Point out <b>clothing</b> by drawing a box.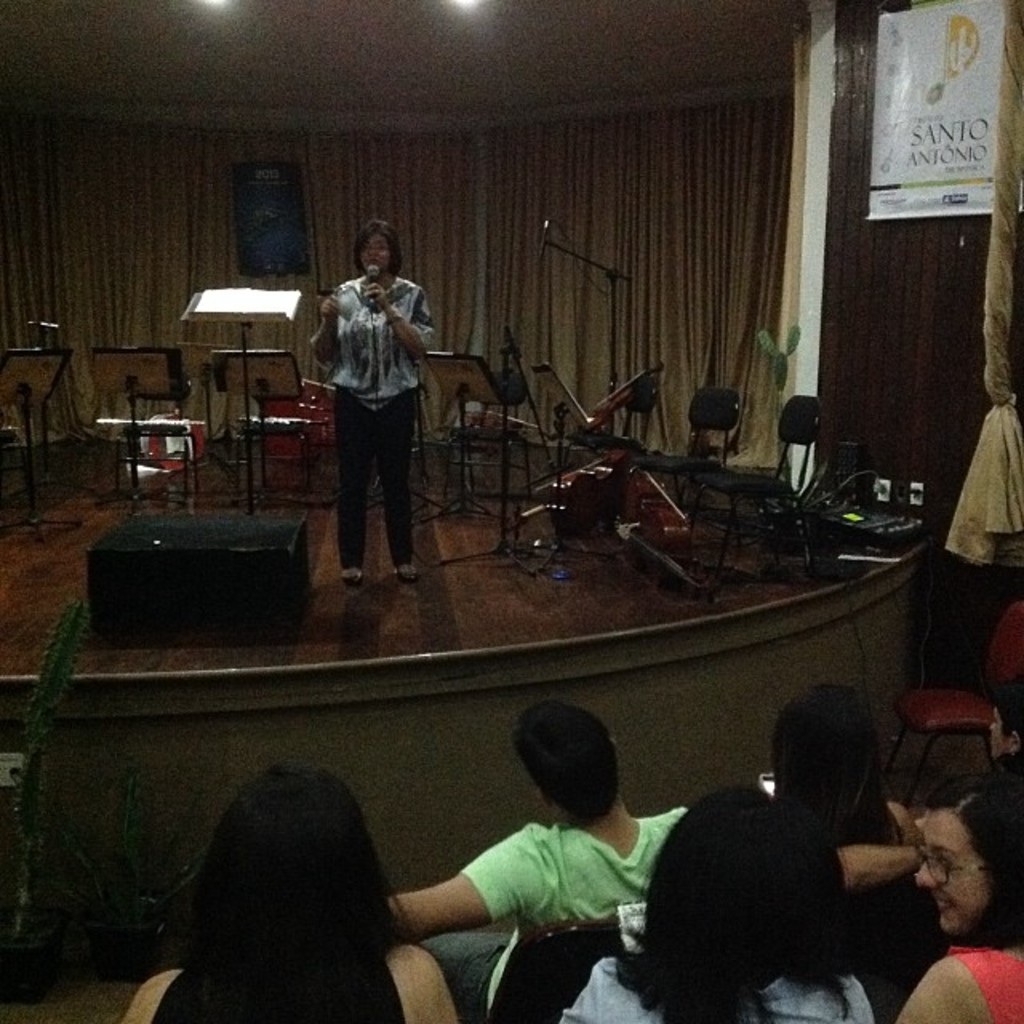
bbox(392, 781, 666, 989).
